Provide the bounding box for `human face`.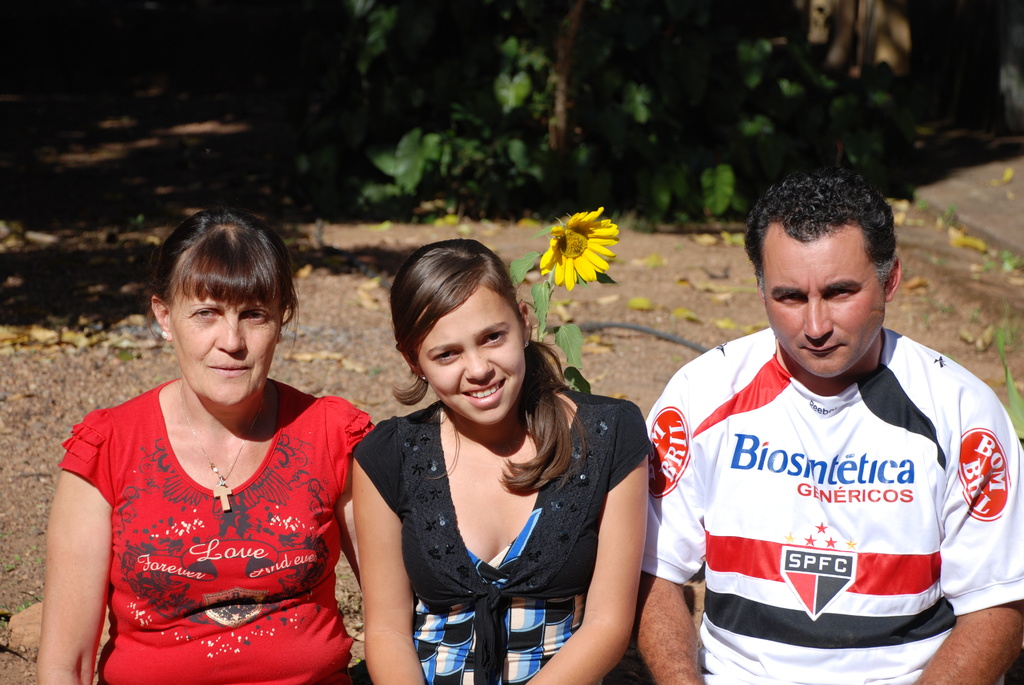
detection(758, 230, 885, 375).
